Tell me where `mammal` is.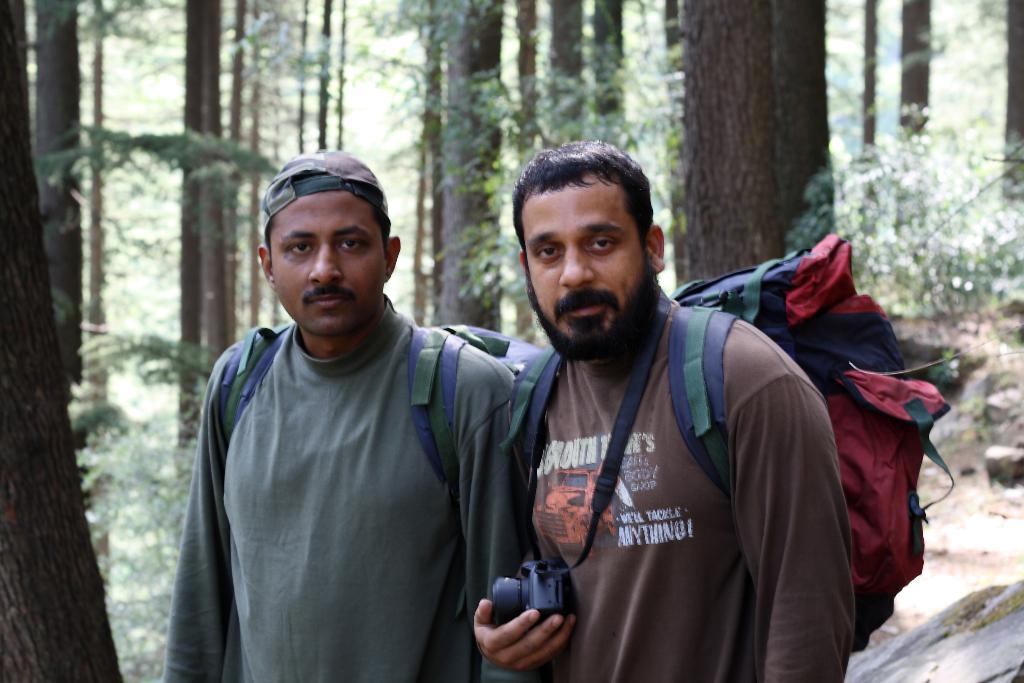
`mammal` is at [472, 137, 858, 682].
